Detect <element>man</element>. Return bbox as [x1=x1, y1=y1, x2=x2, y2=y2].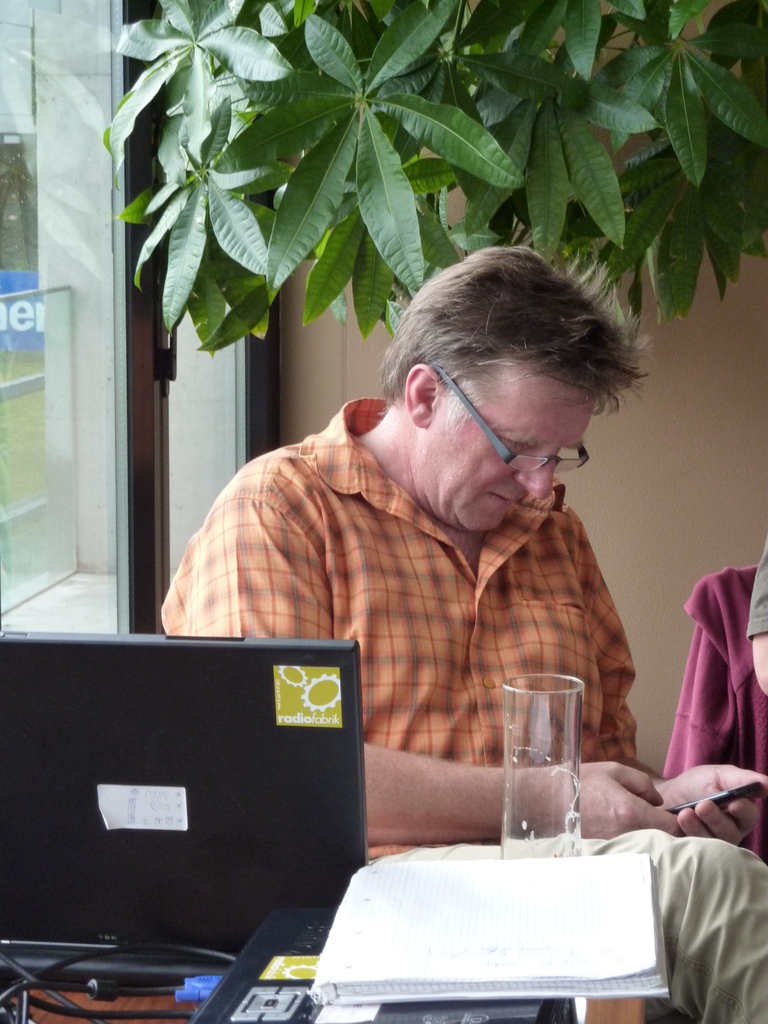
[x1=156, y1=244, x2=767, y2=1023].
